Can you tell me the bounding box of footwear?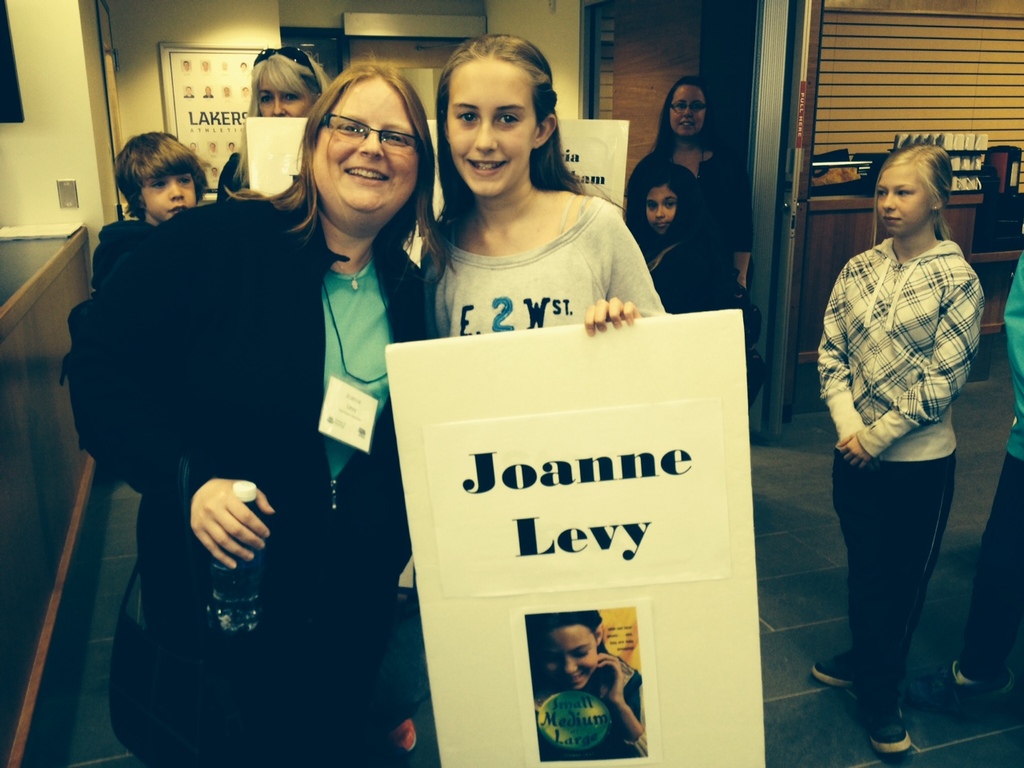
[left=809, top=646, right=858, bottom=690].
